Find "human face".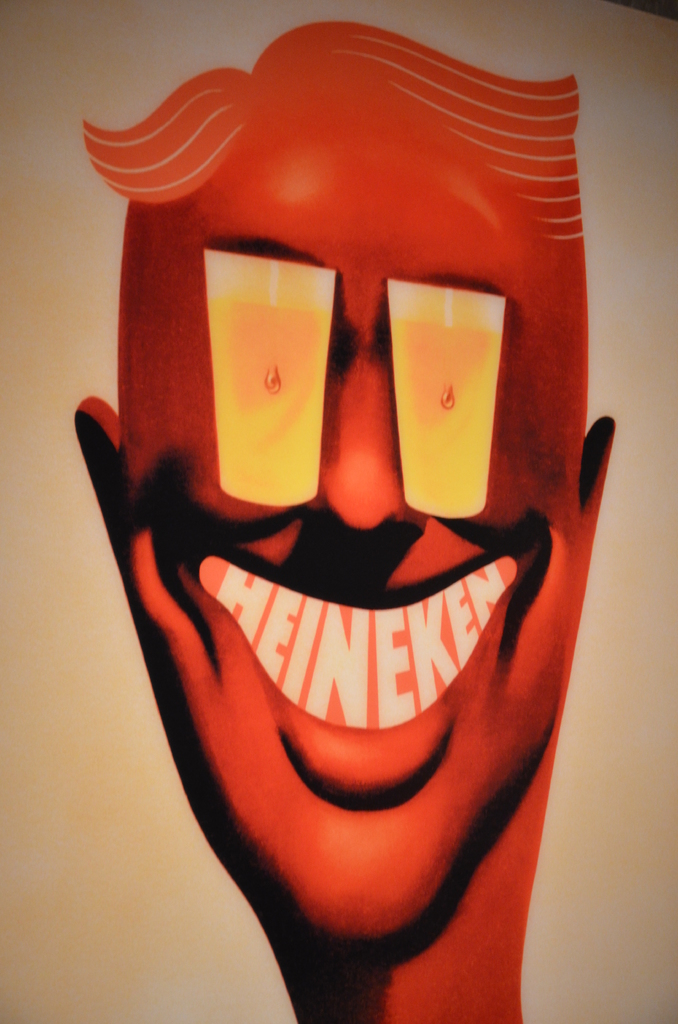
{"left": 117, "top": 124, "right": 574, "bottom": 942}.
